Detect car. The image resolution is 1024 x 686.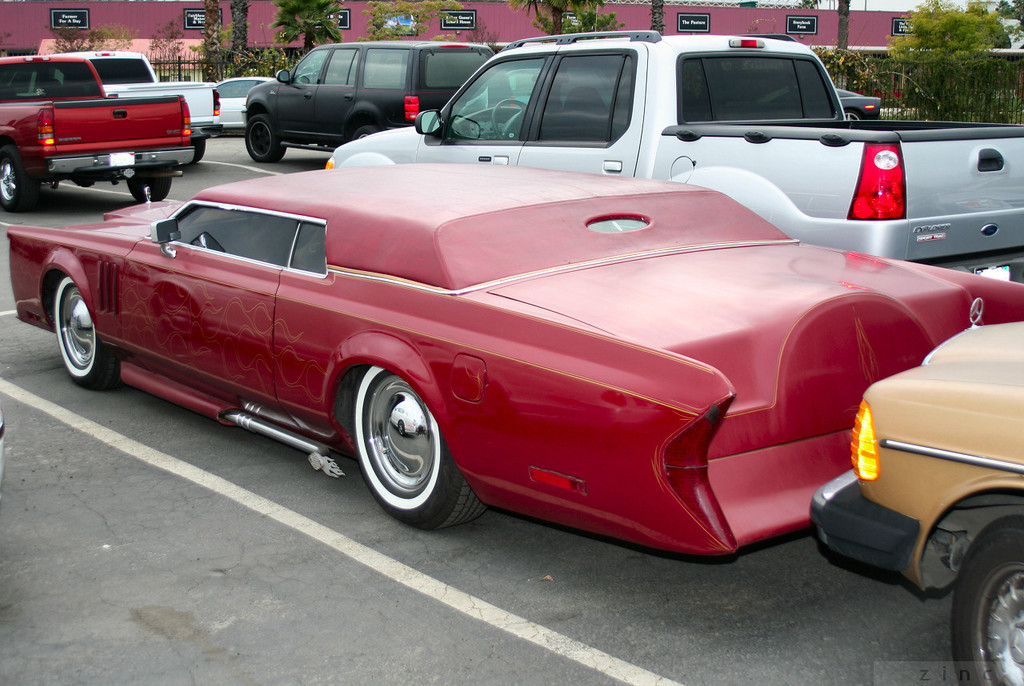
[left=7, top=162, right=1023, bottom=556].
